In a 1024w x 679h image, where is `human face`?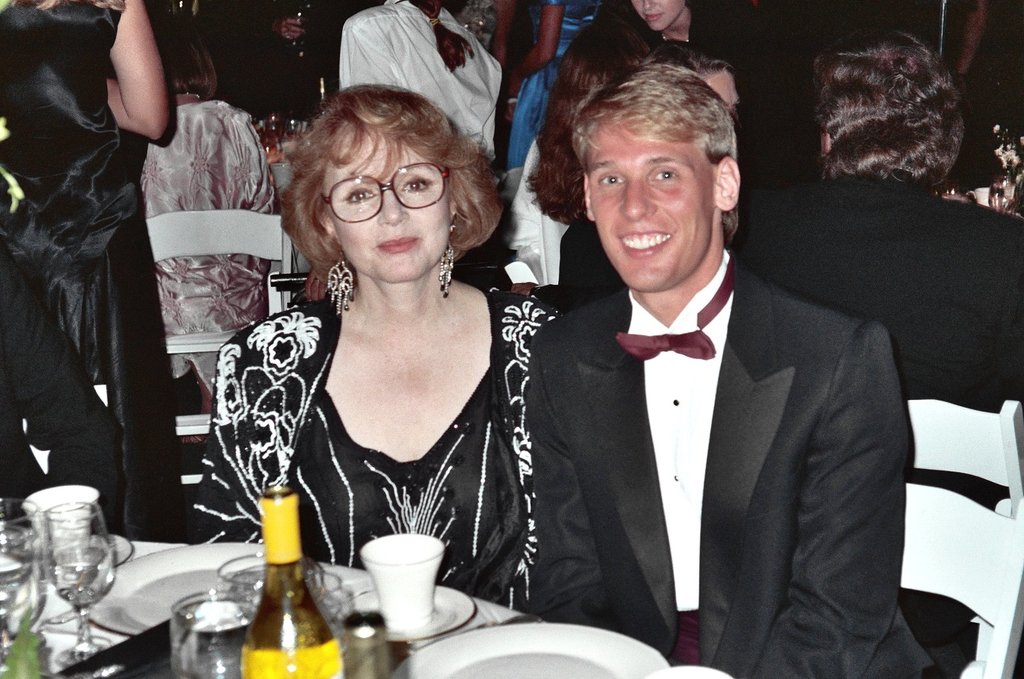
bbox(321, 124, 450, 276).
